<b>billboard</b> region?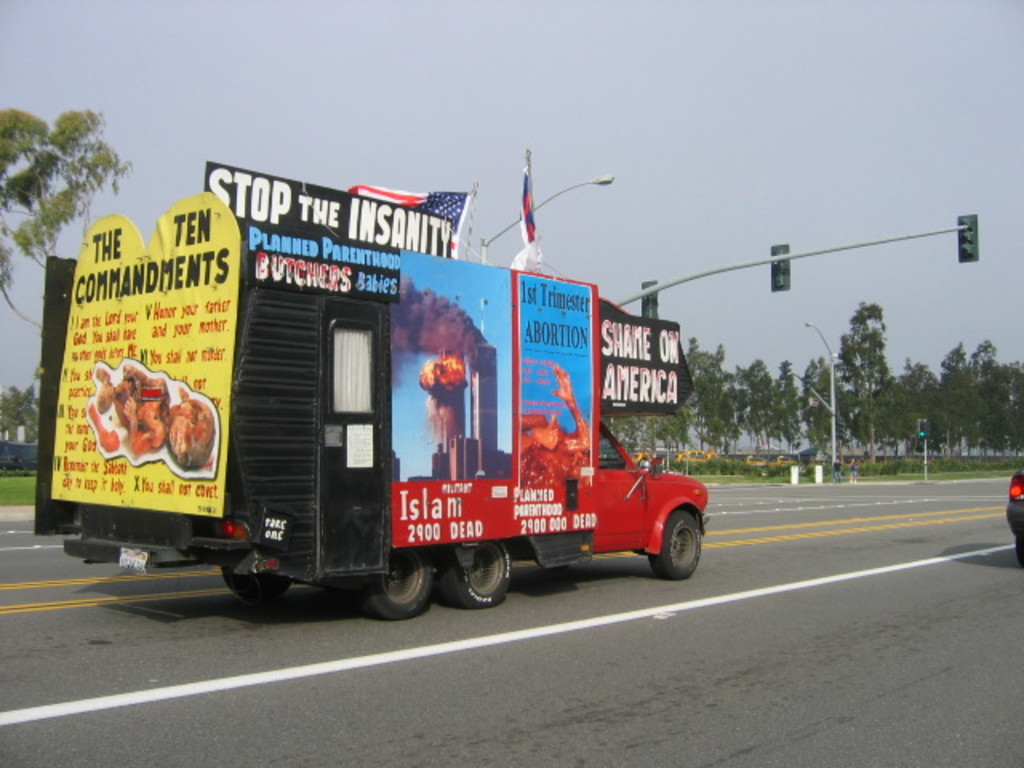
(389,254,514,486)
